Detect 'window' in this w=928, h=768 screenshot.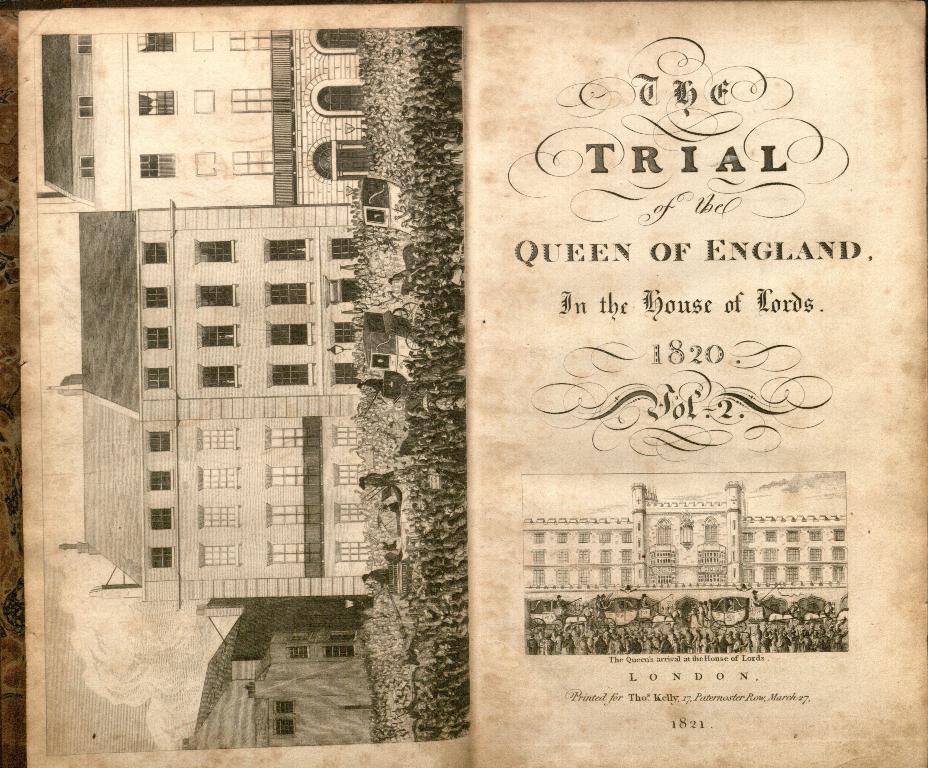
Detection: [262,236,313,264].
